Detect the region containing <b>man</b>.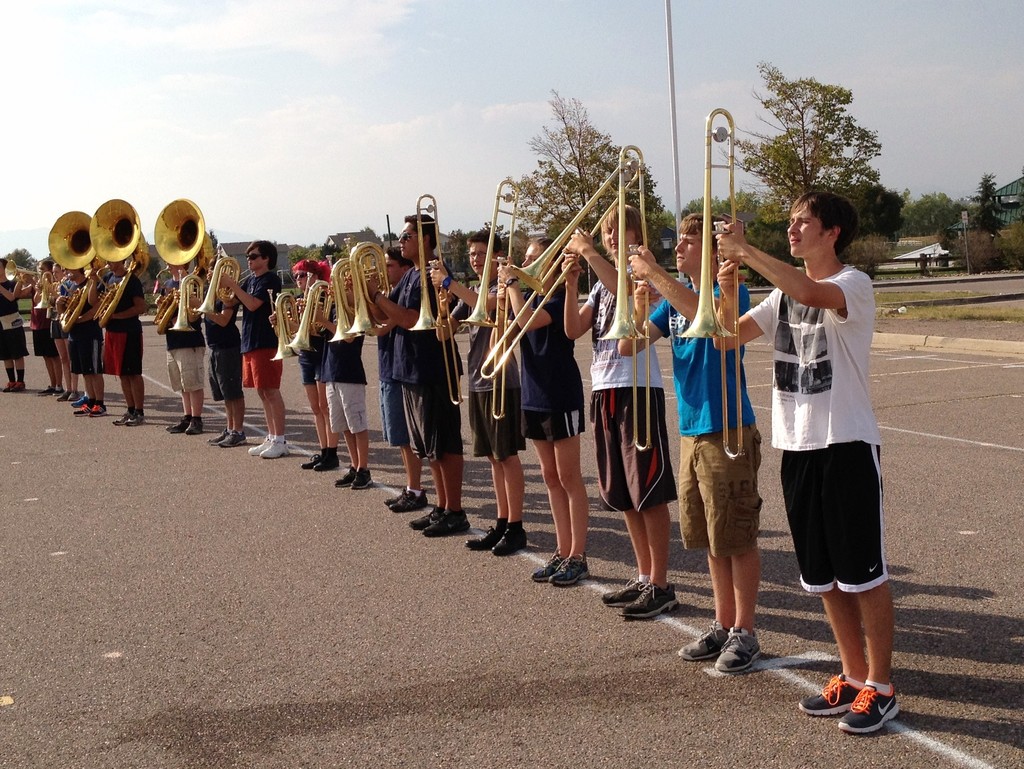
l=614, t=209, r=765, b=677.
